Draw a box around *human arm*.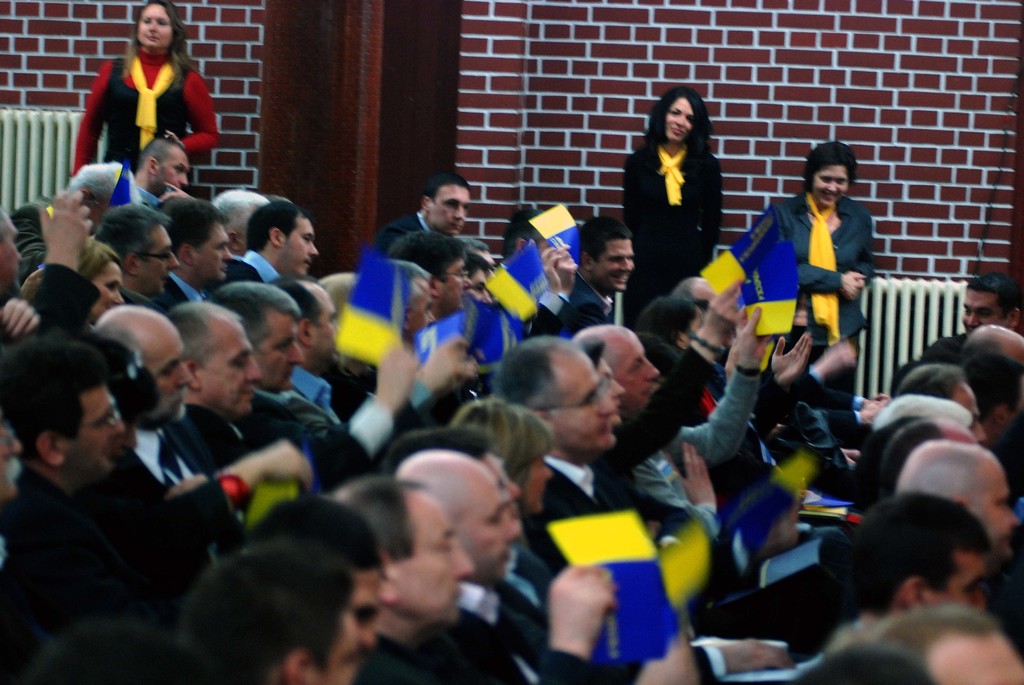
[795,336,855,397].
